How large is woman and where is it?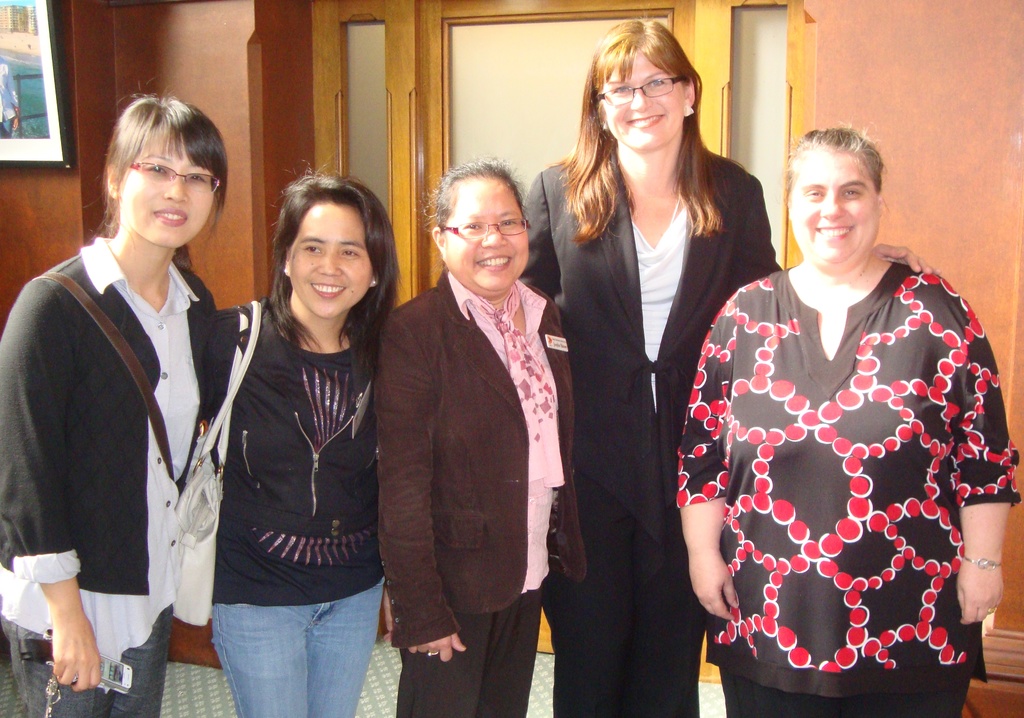
Bounding box: {"left": 207, "top": 169, "right": 403, "bottom": 717}.
